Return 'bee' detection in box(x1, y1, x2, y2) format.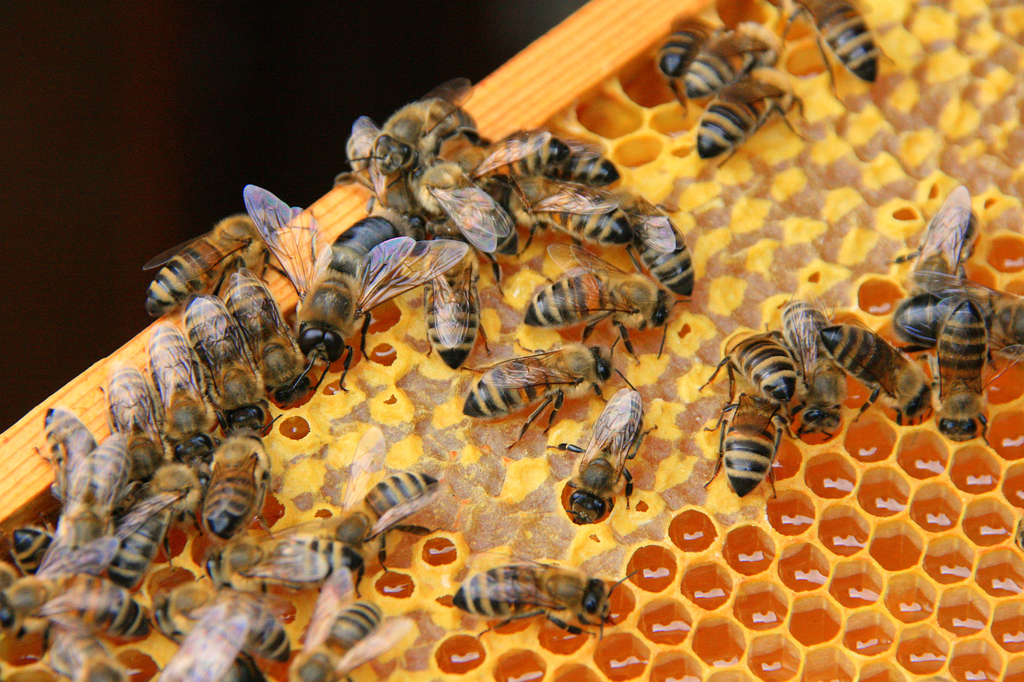
box(898, 167, 980, 302).
